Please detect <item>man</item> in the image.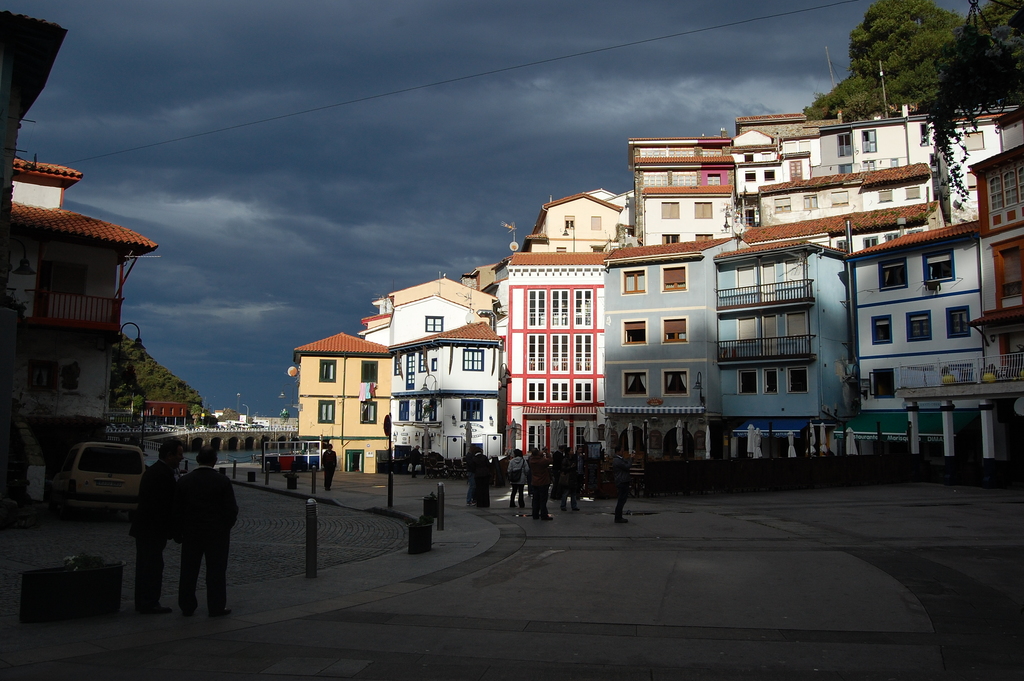
[left=463, top=447, right=496, bottom=511].
